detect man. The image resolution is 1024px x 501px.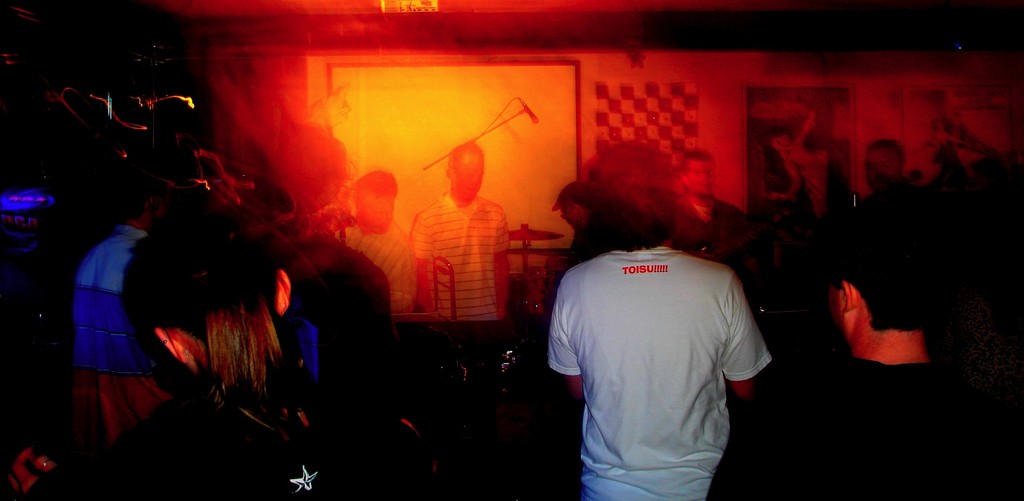
(x1=333, y1=166, x2=420, y2=320).
